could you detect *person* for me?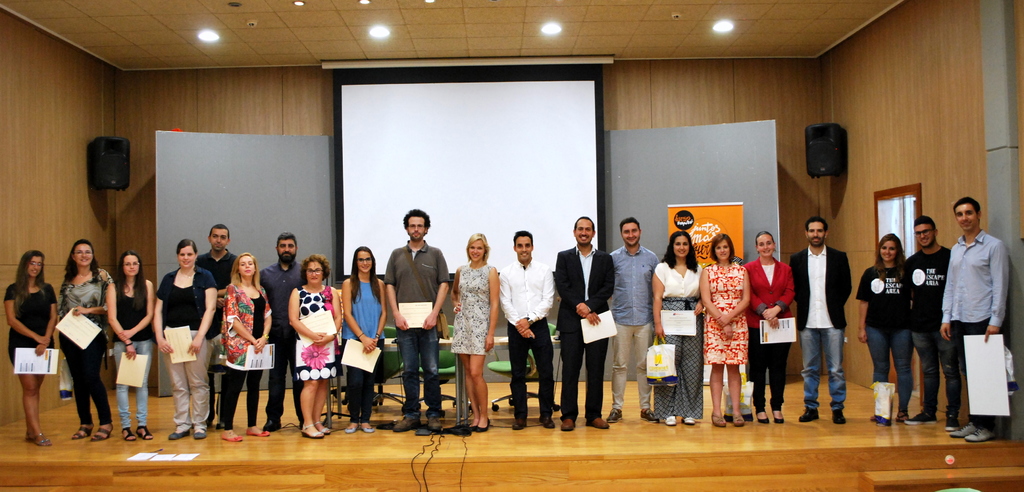
Detection result: box=[102, 249, 154, 441].
